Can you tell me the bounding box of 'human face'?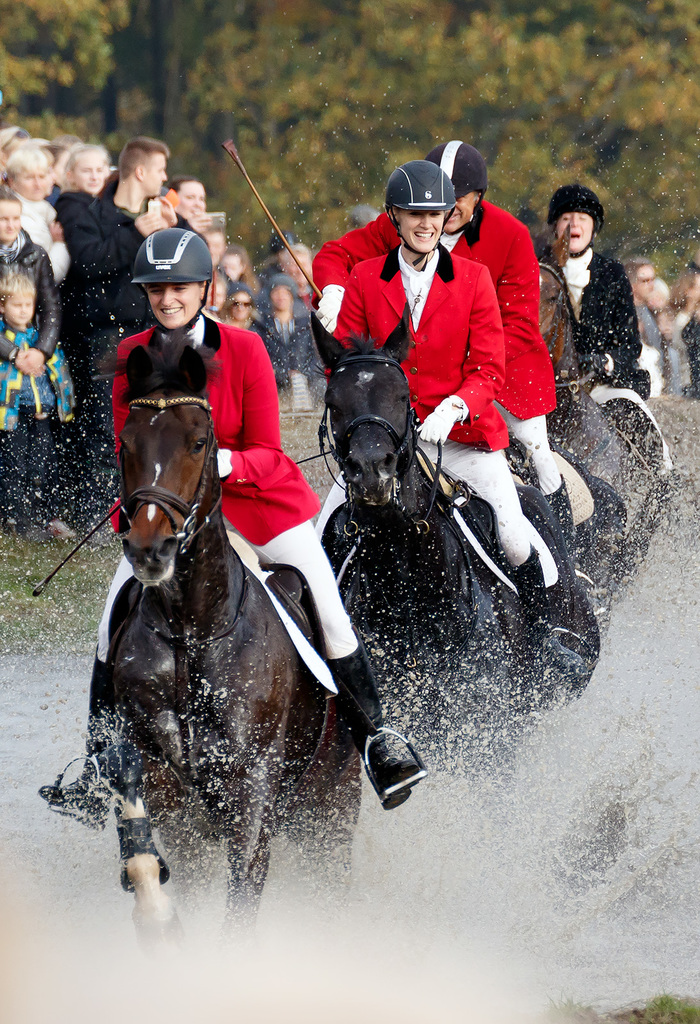
(left=0, top=202, right=22, bottom=244).
